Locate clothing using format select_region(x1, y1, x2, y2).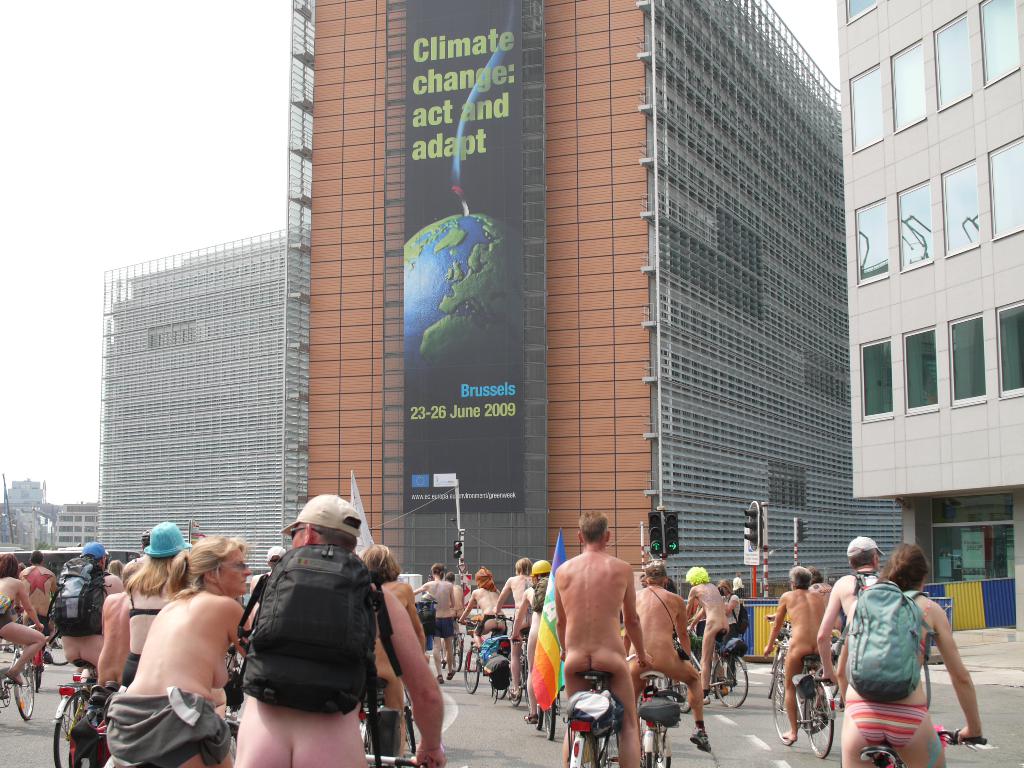
select_region(99, 694, 231, 767).
